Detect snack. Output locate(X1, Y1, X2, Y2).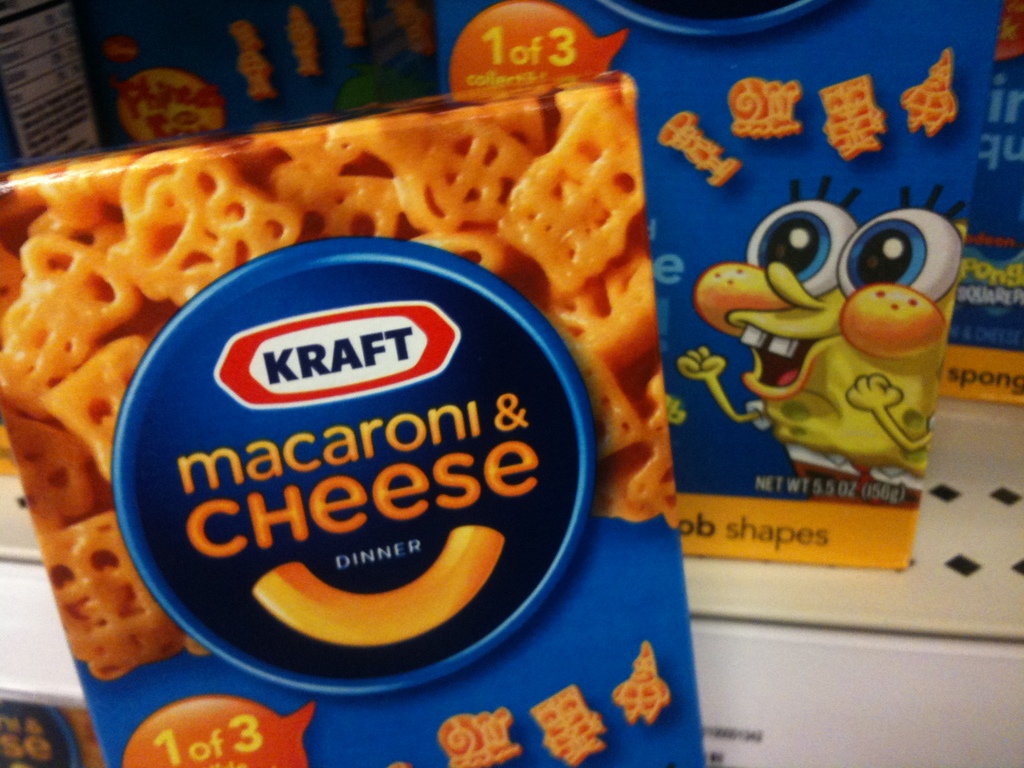
locate(822, 77, 884, 159).
